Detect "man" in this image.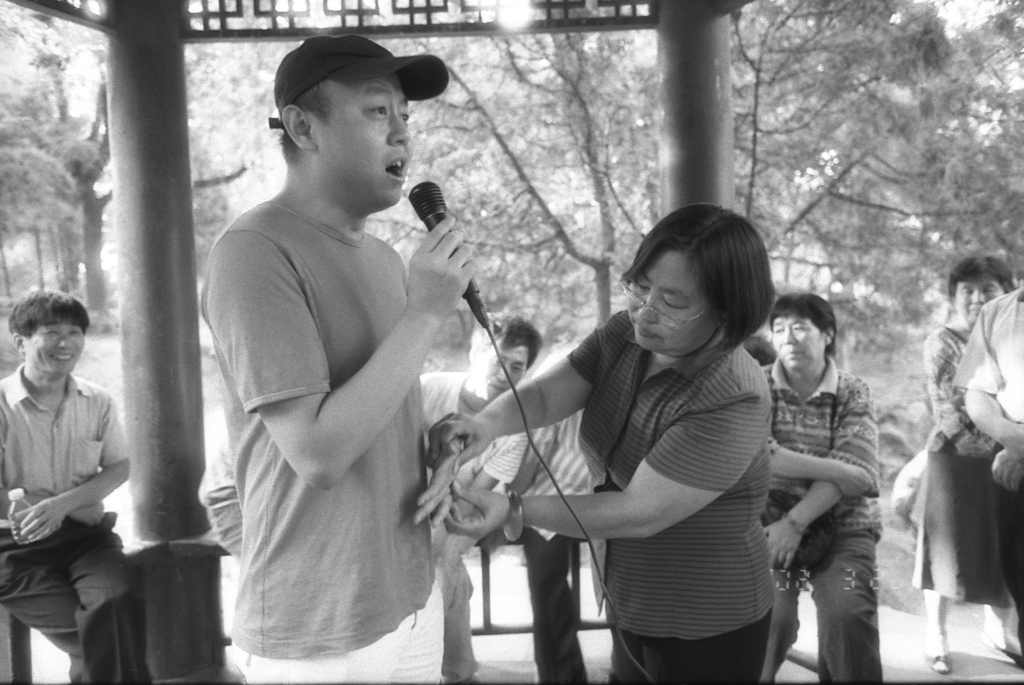
Detection: locate(956, 268, 1023, 674).
